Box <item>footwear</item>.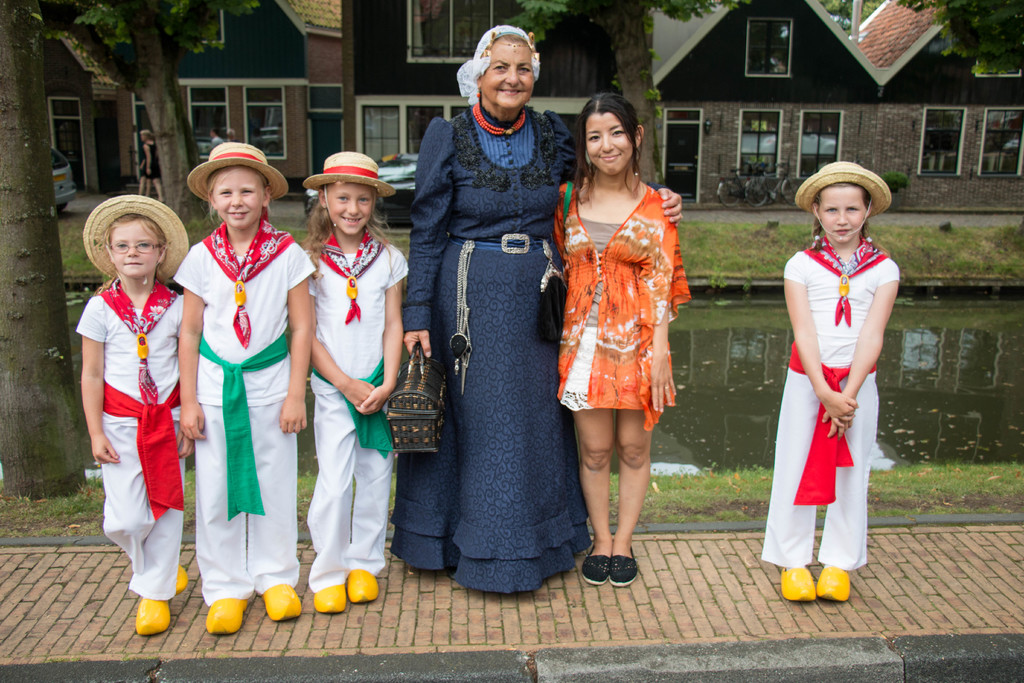
x1=776 y1=567 x2=817 y2=604.
